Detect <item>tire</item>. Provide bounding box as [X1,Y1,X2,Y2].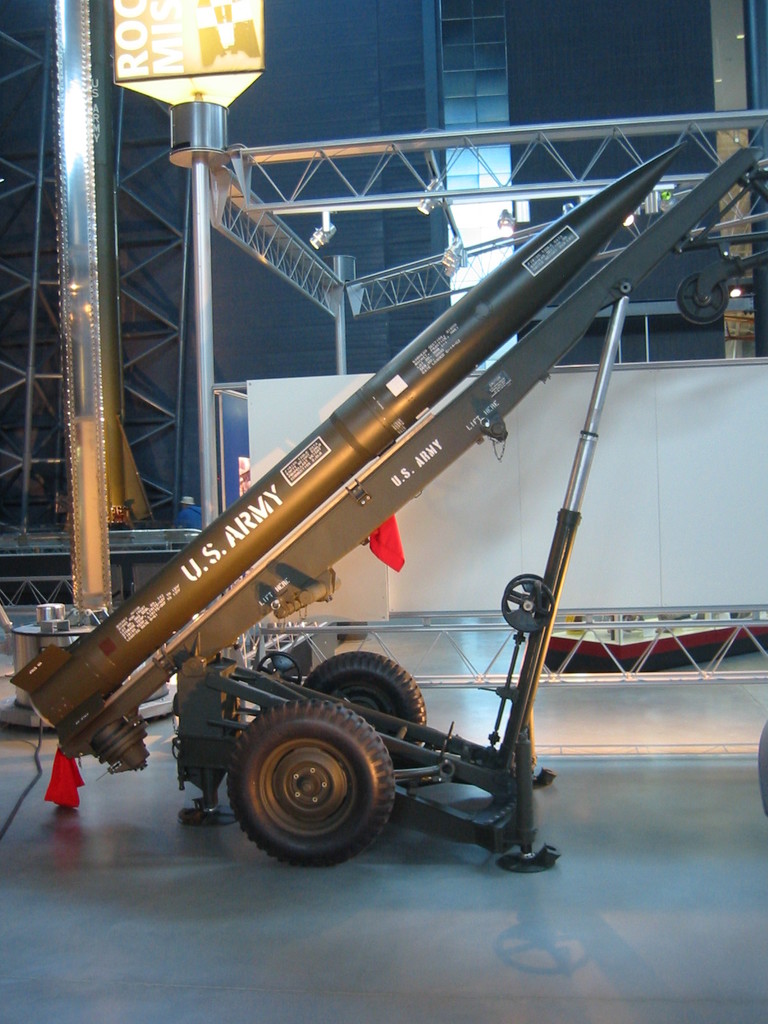
[223,695,398,870].
